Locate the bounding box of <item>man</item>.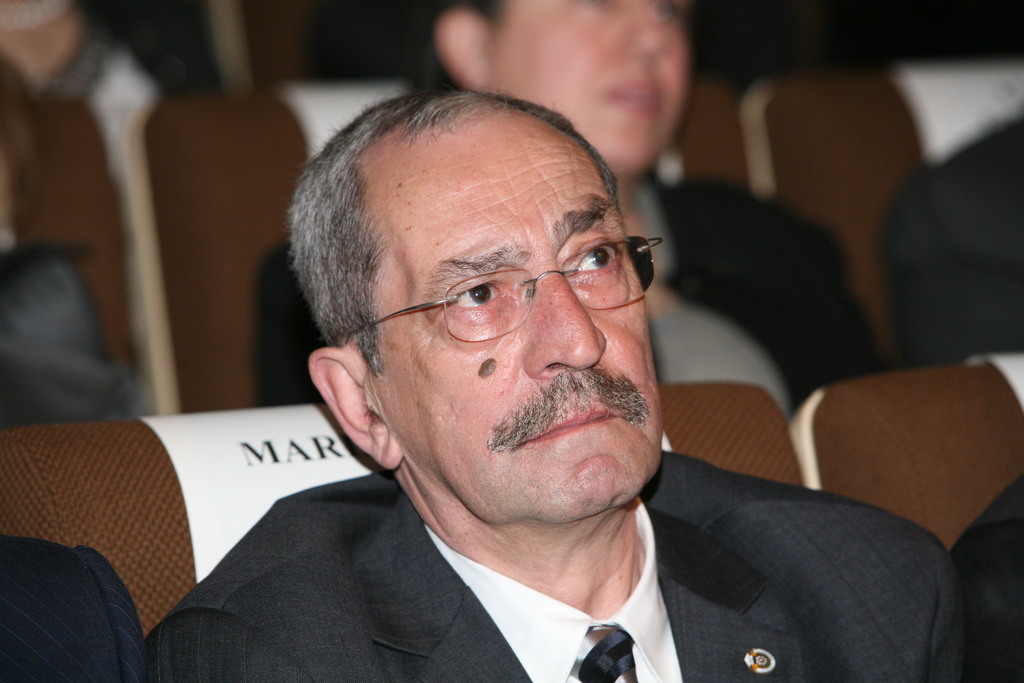
Bounding box: 248:0:886:409.
